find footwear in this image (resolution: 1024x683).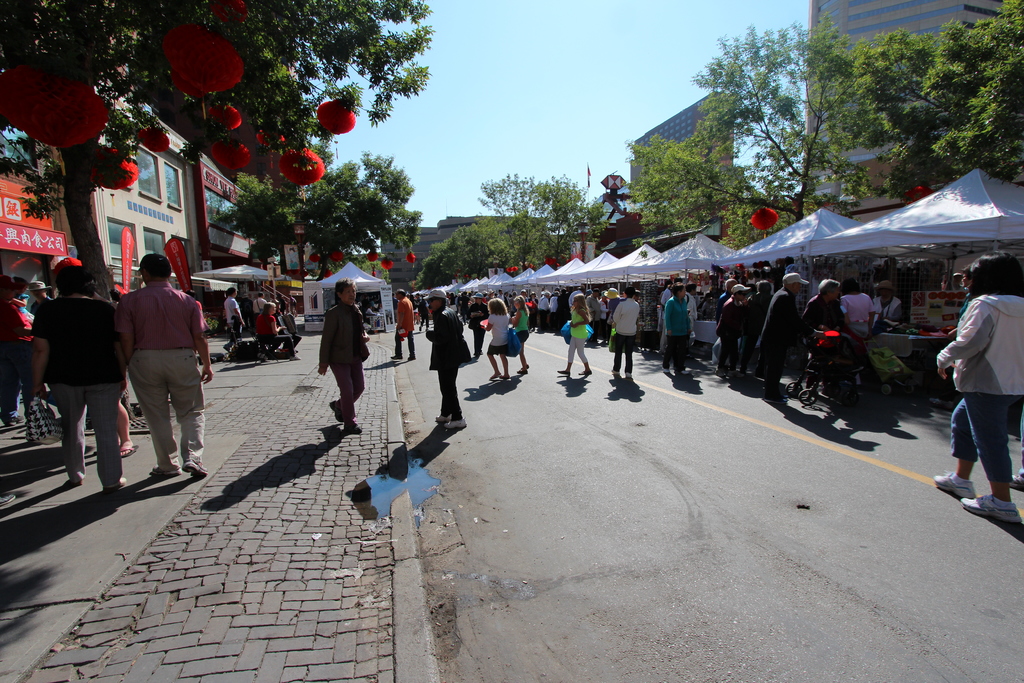
[x1=964, y1=491, x2=1023, y2=530].
